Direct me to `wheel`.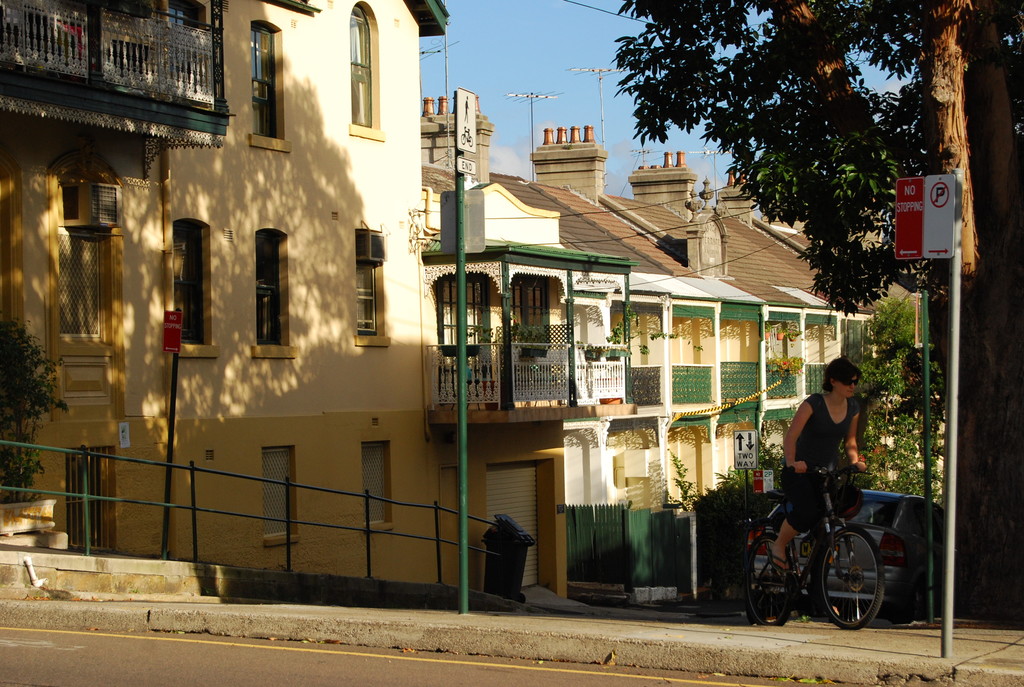
Direction: pyautogui.locateOnScreen(804, 541, 884, 631).
